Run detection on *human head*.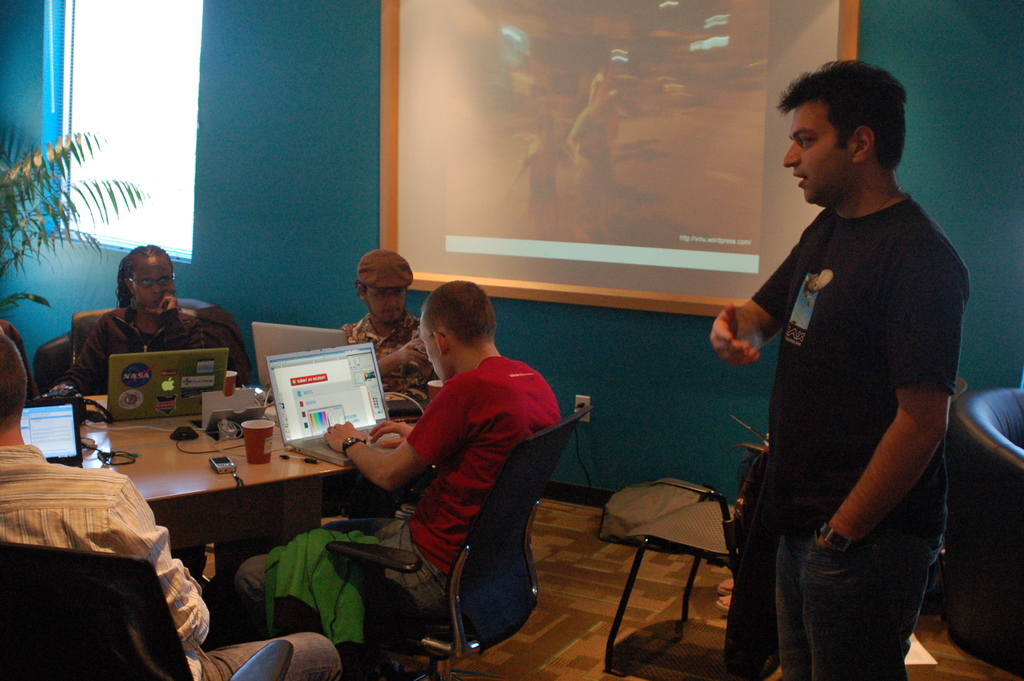
Result: Rect(538, 111, 551, 143).
